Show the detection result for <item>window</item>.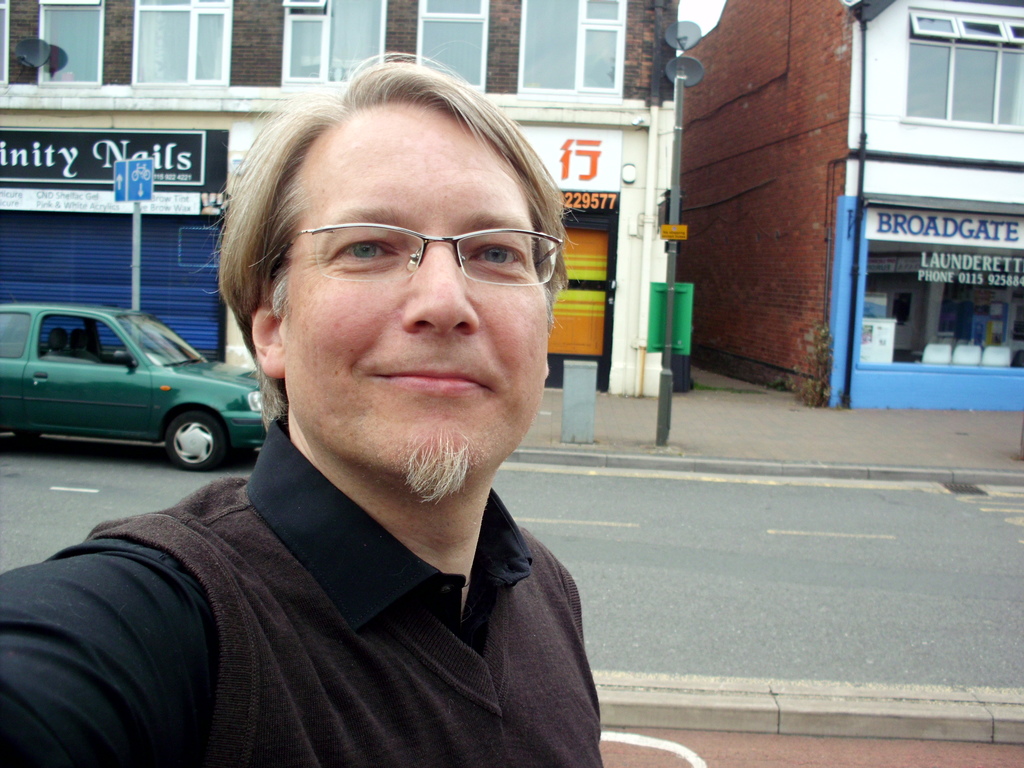
[428,0,491,85].
